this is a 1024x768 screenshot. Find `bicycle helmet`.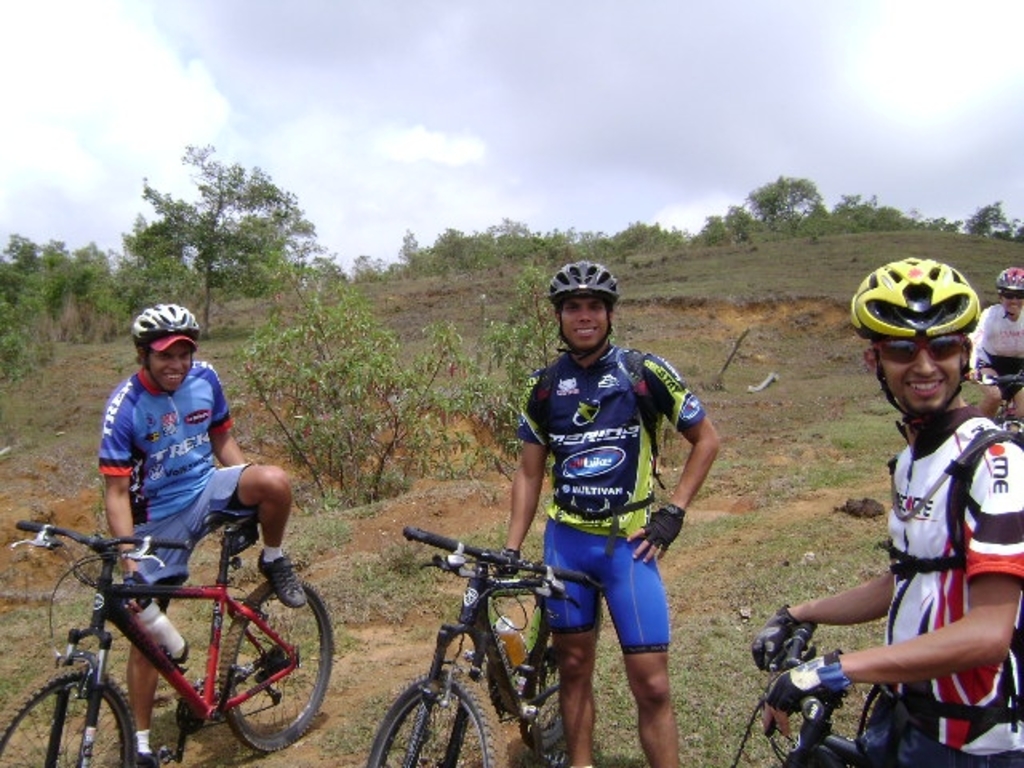
Bounding box: [left=134, top=302, right=200, bottom=355].
